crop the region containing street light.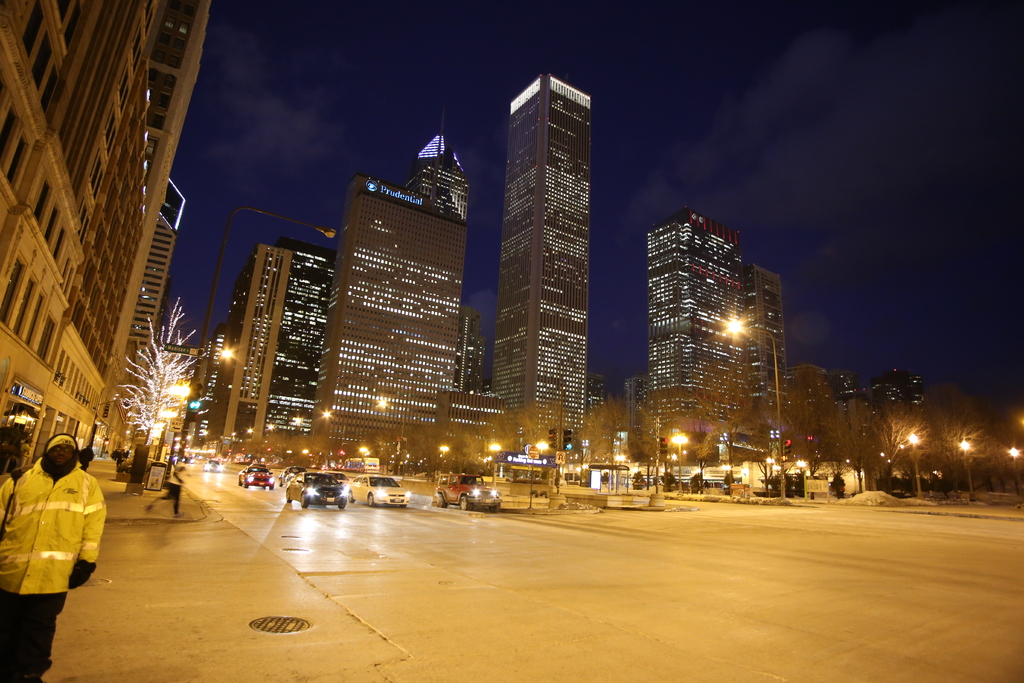
Crop region: select_region(1006, 443, 1023, 497).
